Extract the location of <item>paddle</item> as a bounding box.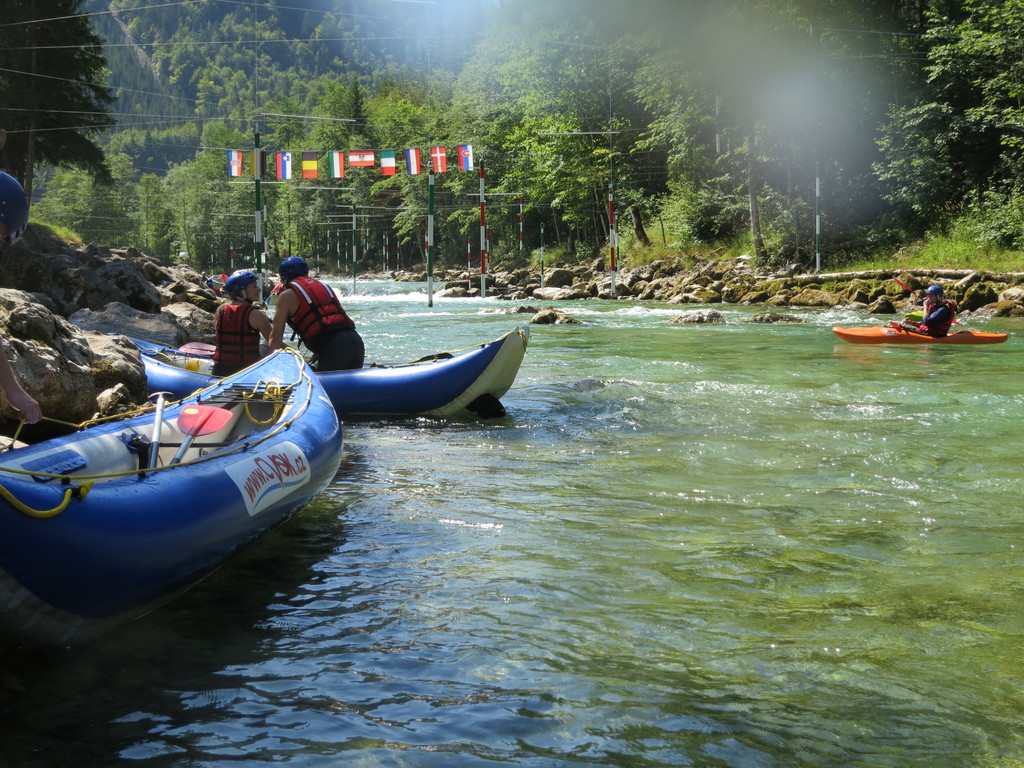
<box>170,403,238,465</box>.
